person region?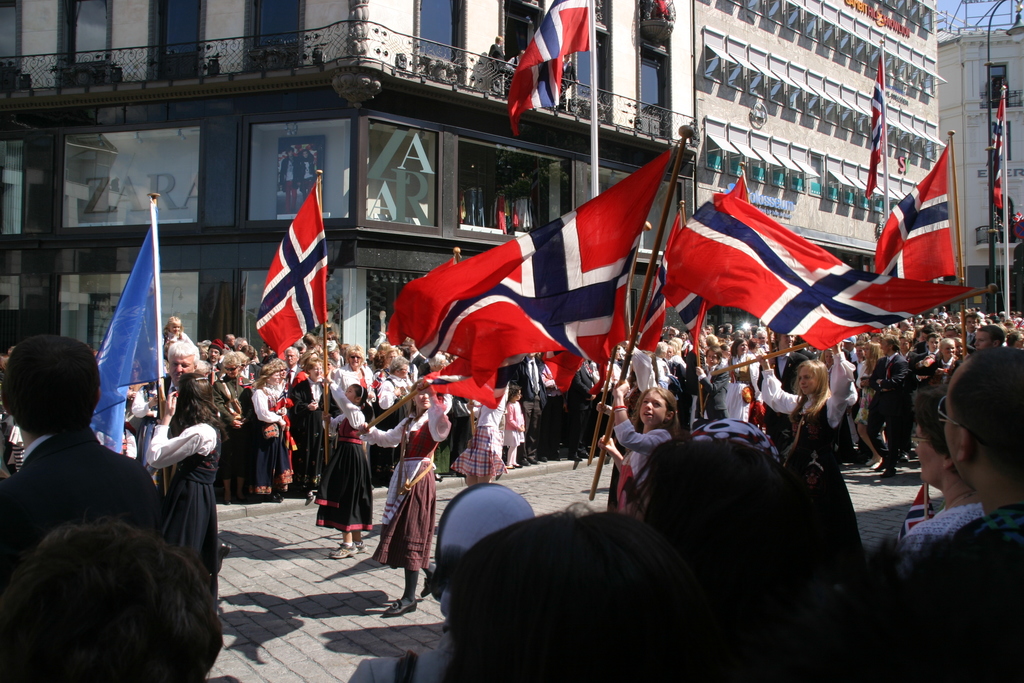
bbox=[279, 147, 295, 219]
